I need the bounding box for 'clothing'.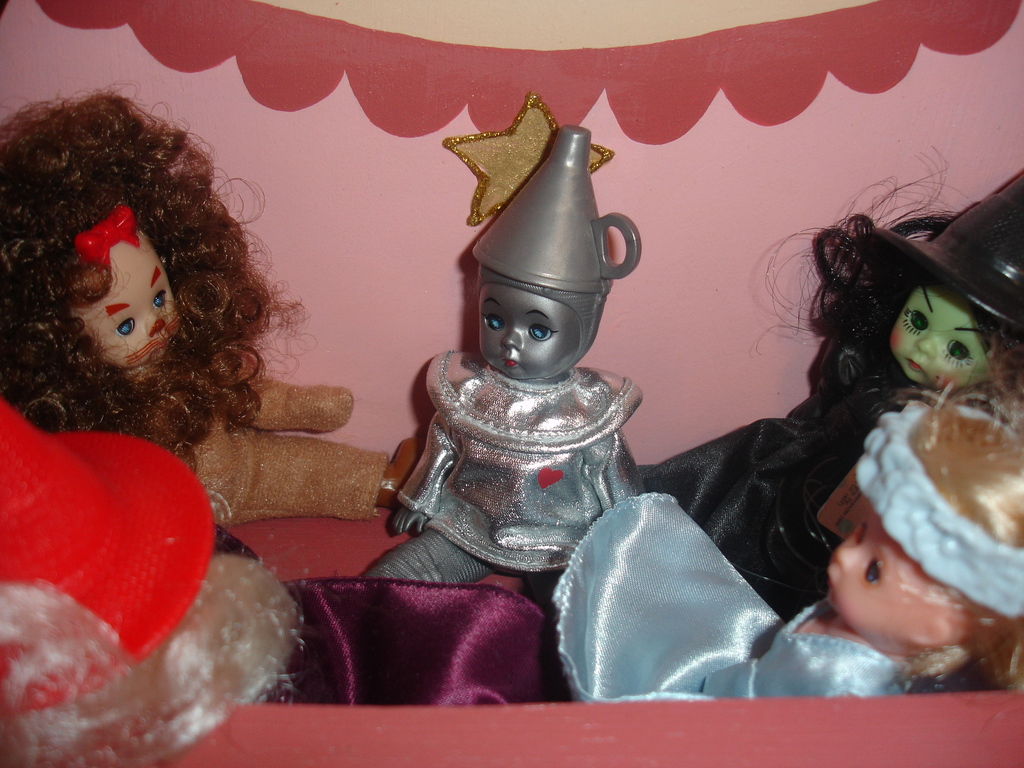
Here it is: 176 368 394 520.
